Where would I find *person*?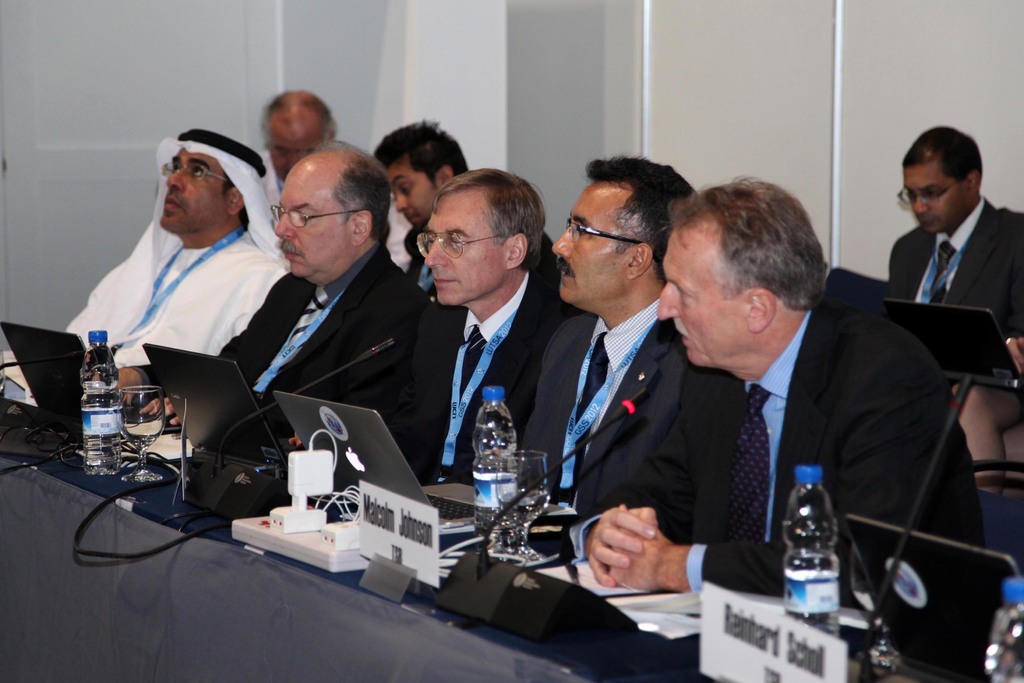
At x1=601 y1=156 x2=961 y2=600.
